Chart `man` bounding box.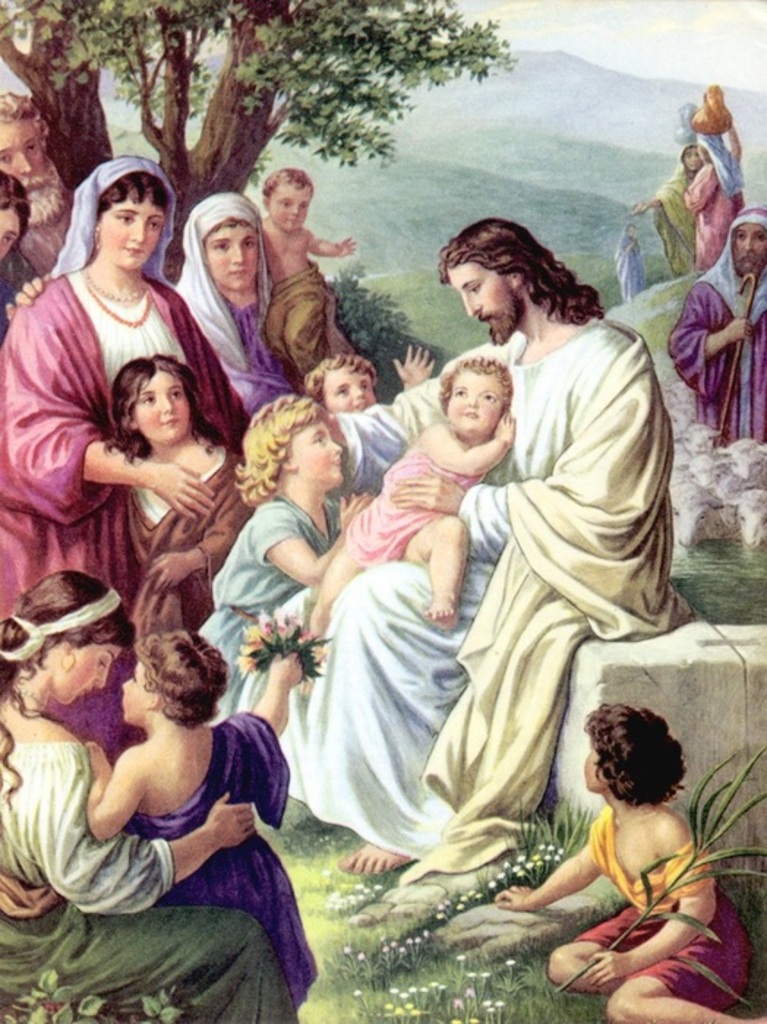
Charted: 344 199 684 954.
